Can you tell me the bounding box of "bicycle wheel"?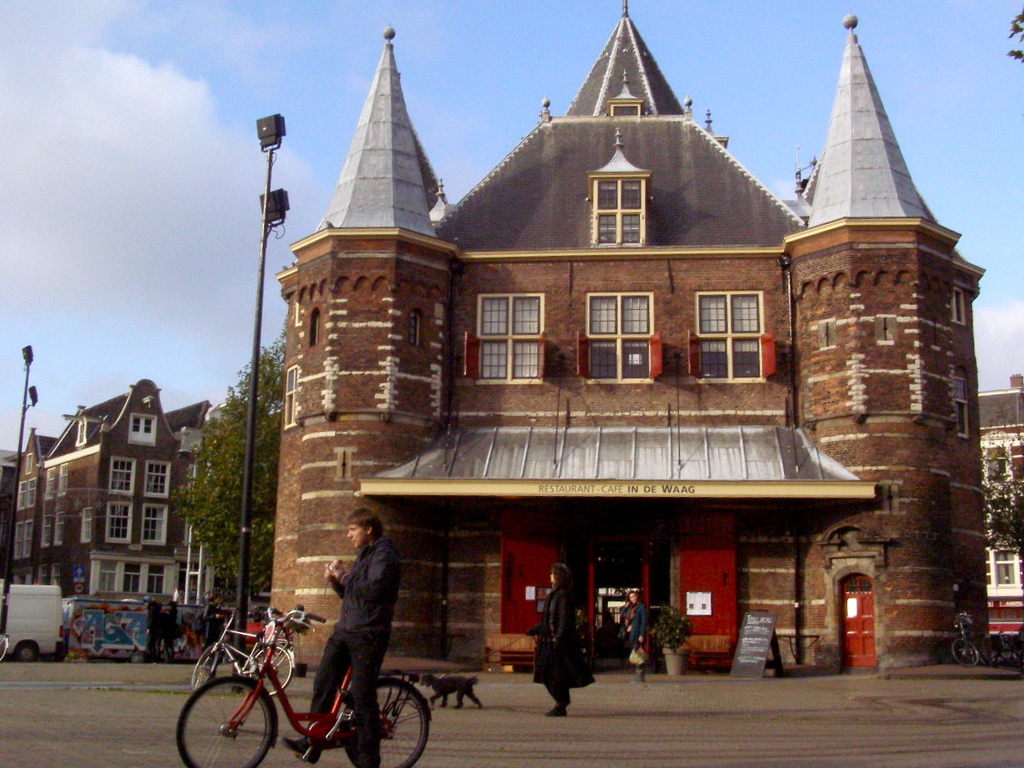
select_region(953, 639, 976, 667).
